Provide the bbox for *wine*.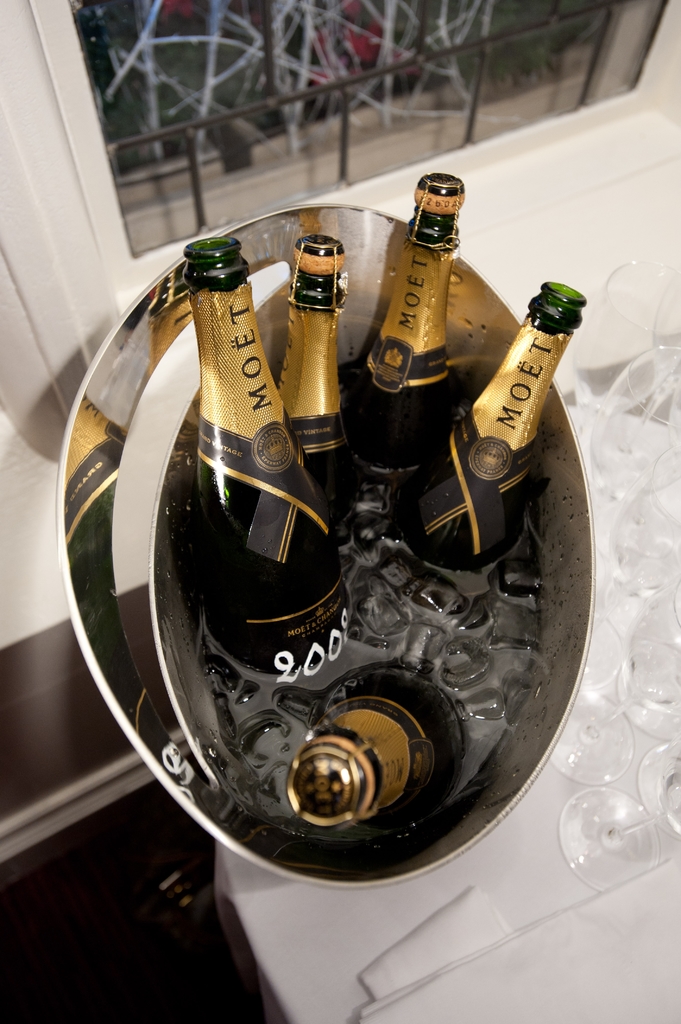
{"left": 340, "top": 175, "right": 461, "bottom": 562}.
